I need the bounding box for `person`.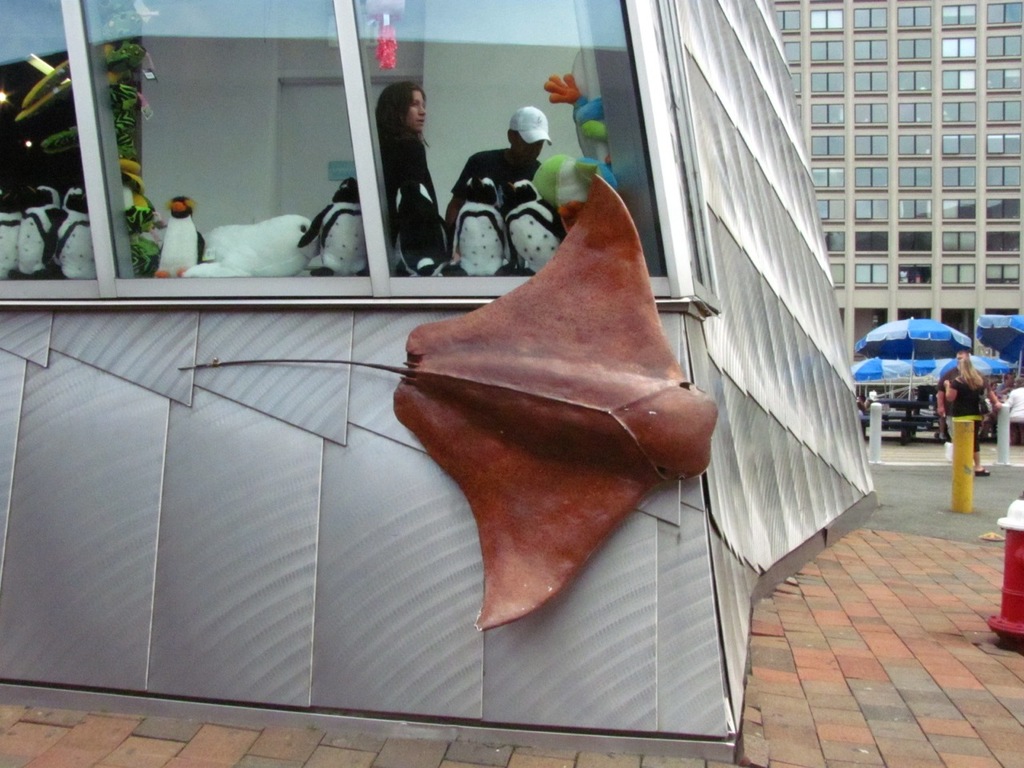
Here it is: bbox=(373, 86, 438, 246).
